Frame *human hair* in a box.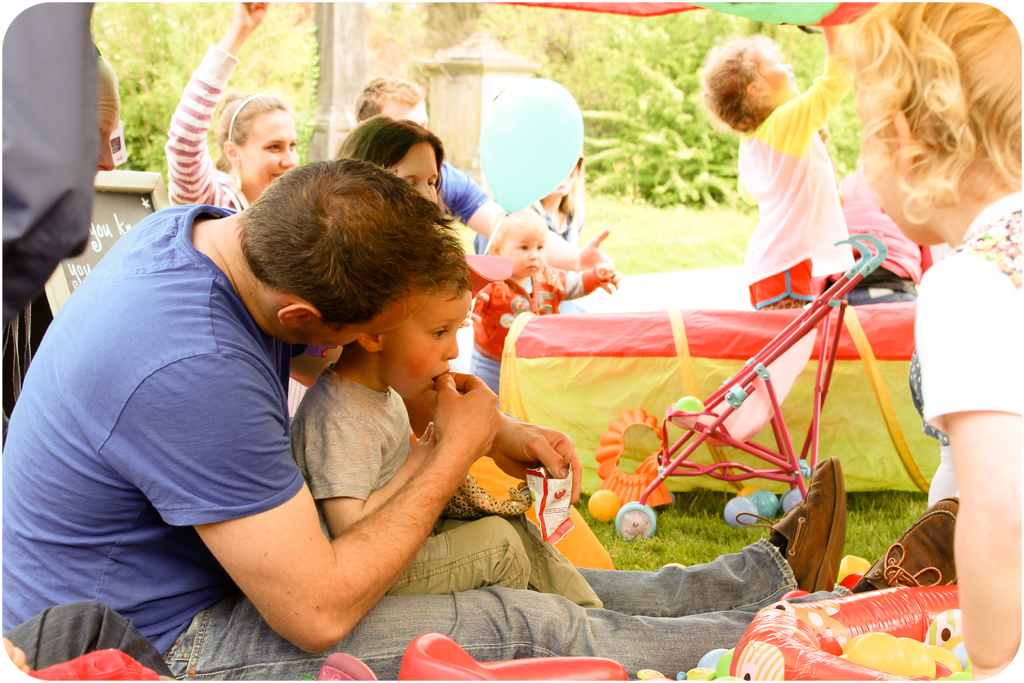
detection(838, 5, 1008, 236).
